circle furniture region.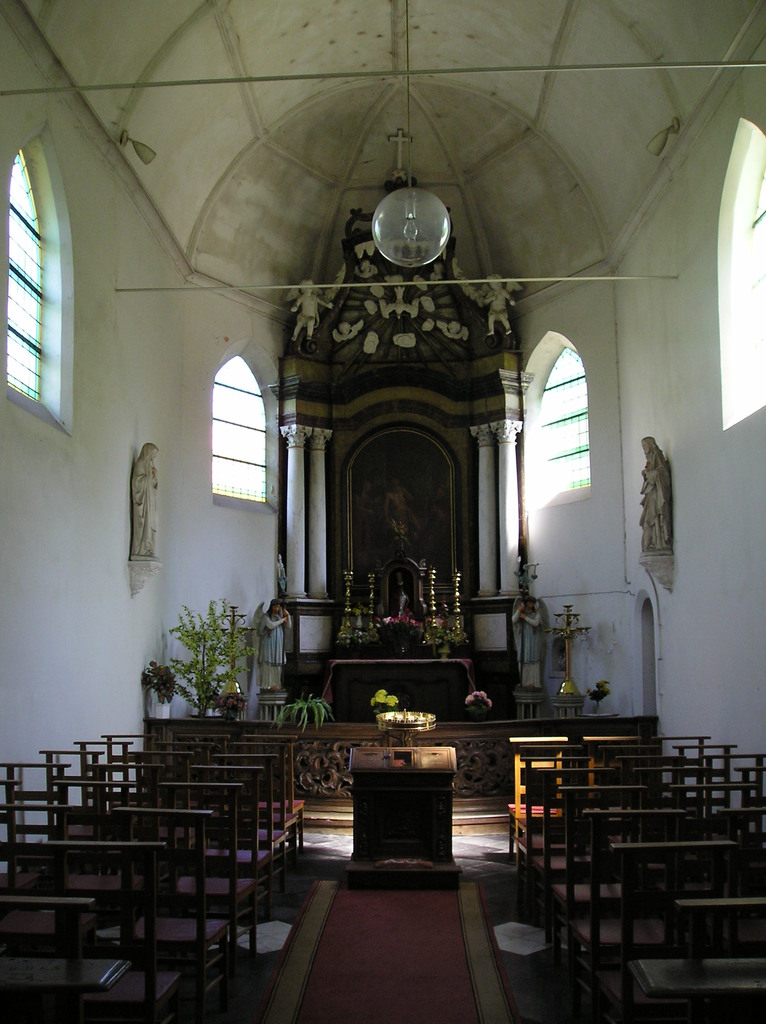
Region: [left=346, top=748, right=463, bottom=893].
